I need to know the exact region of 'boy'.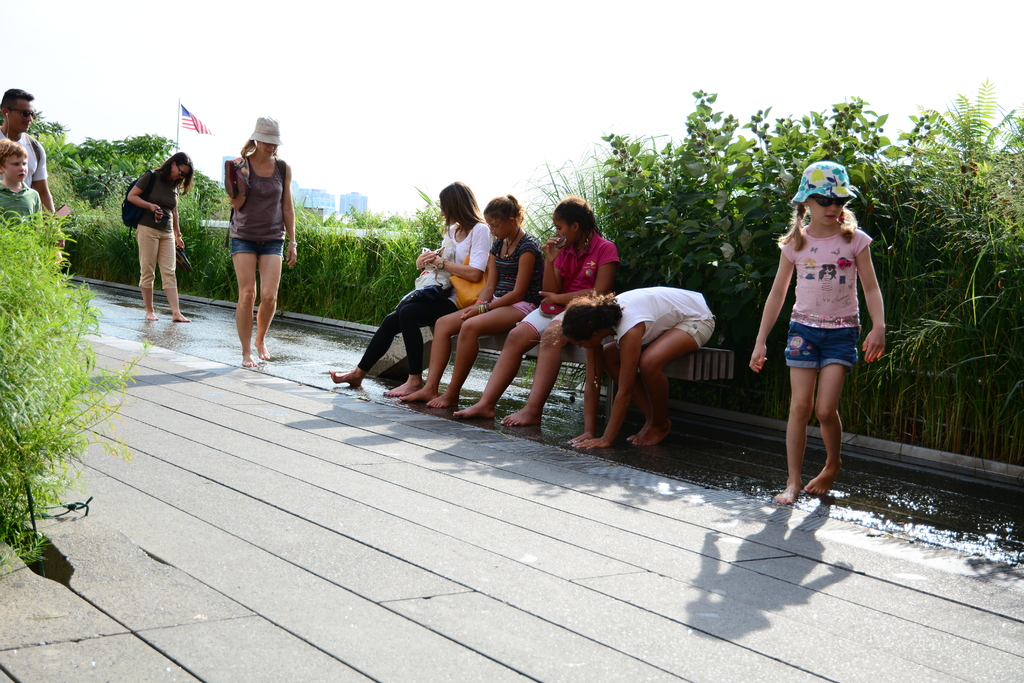
Region: l=0, t=136, r=45, b=245.
